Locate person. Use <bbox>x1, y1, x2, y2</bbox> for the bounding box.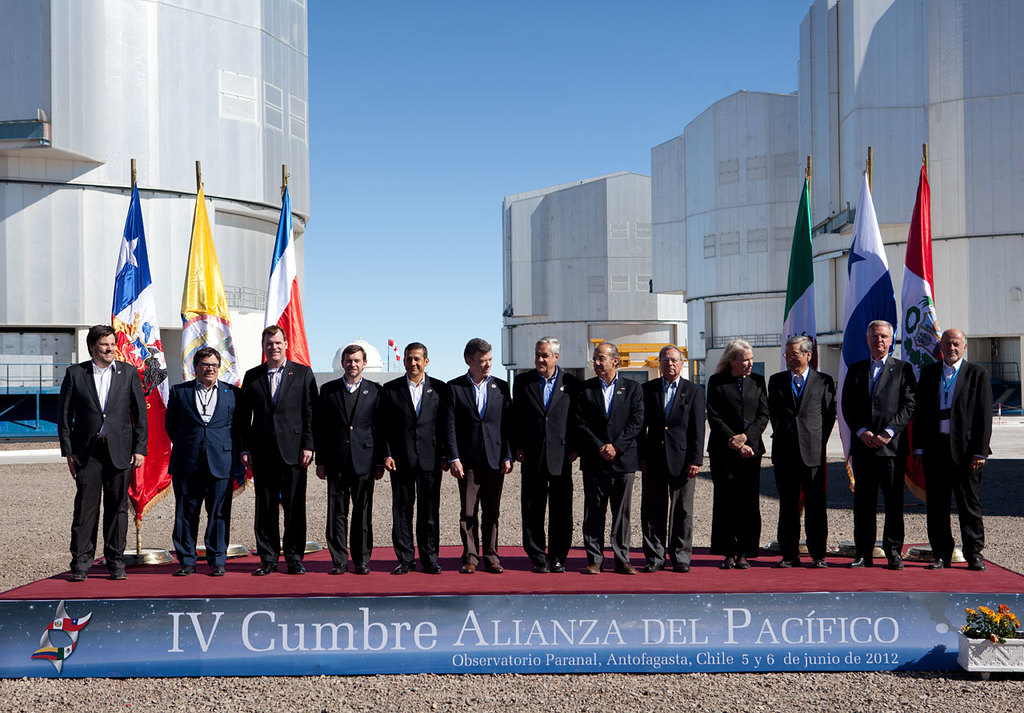
<bbox>638, 339, 713, 573</bbox>.
